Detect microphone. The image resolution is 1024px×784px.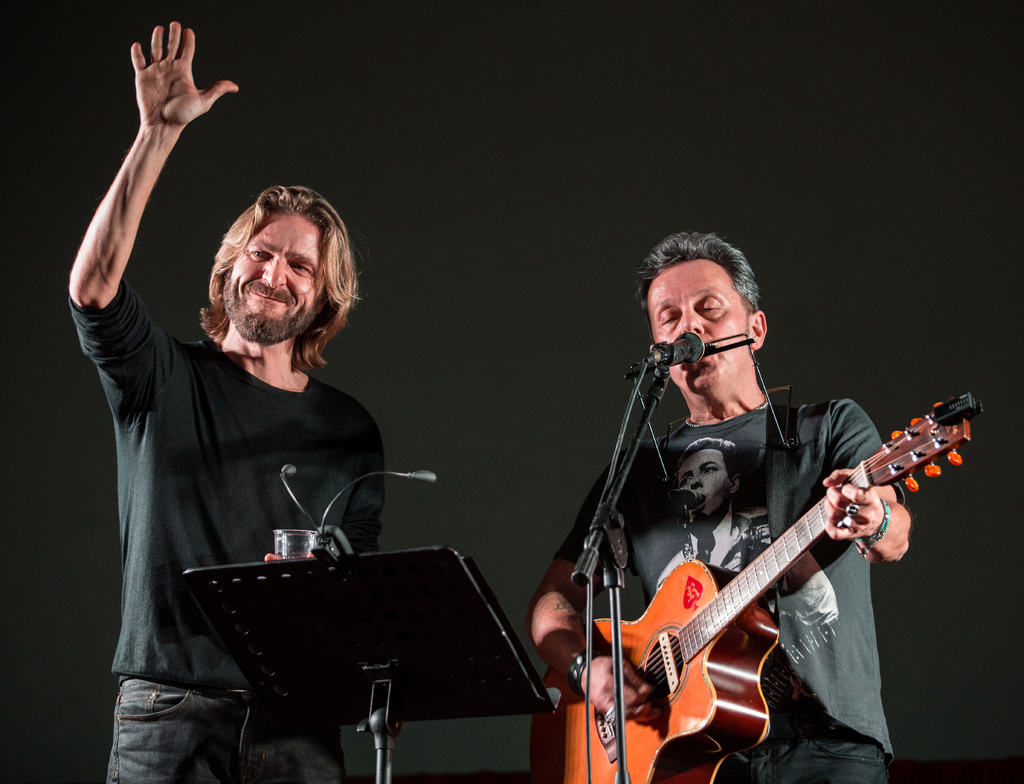
bbox=(665, 487, 705, 515).
